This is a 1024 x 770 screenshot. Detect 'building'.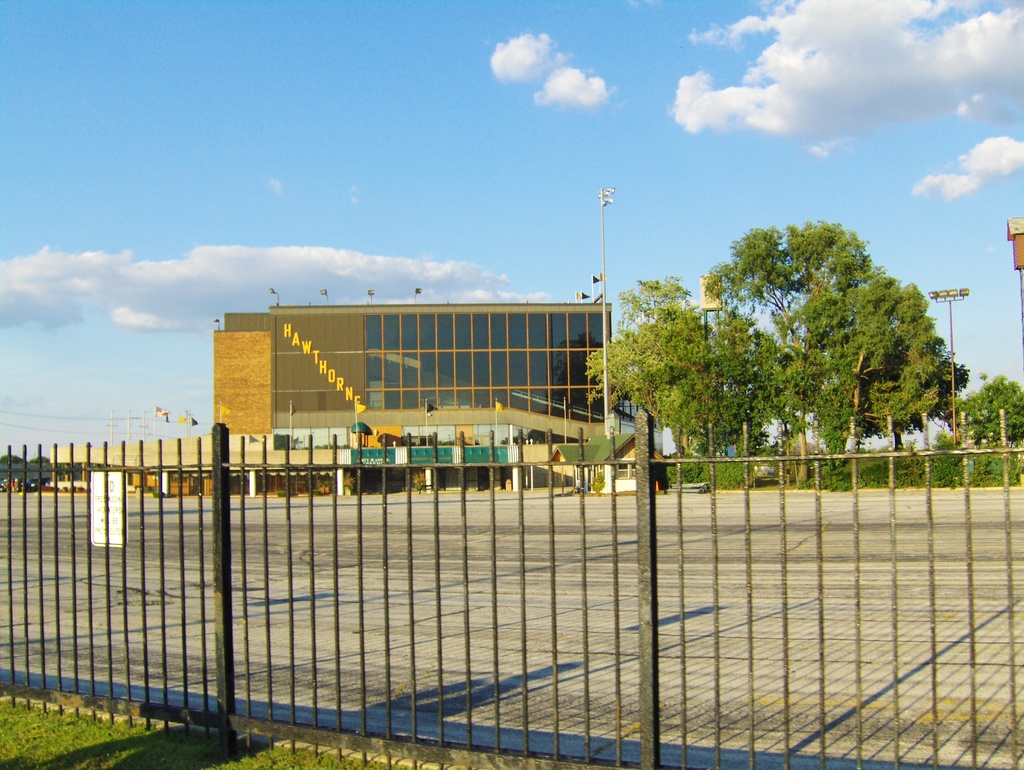
[1004, 223, 1023, 271].
